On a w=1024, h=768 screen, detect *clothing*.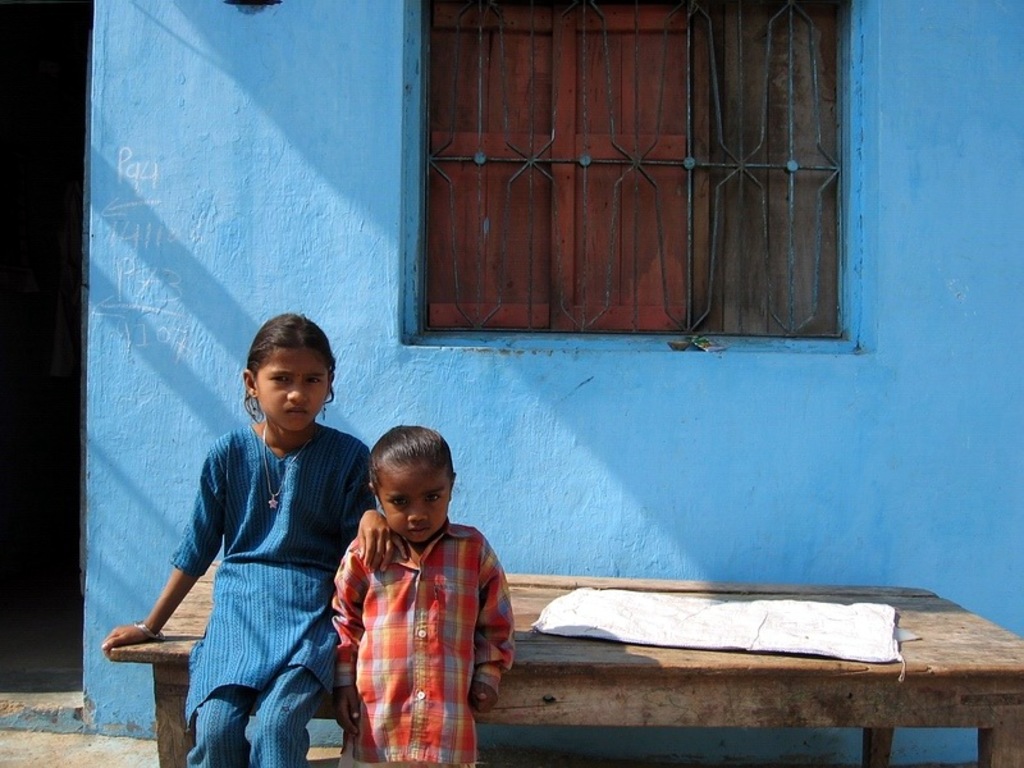
l=325, t=517, r=525, b=767.
